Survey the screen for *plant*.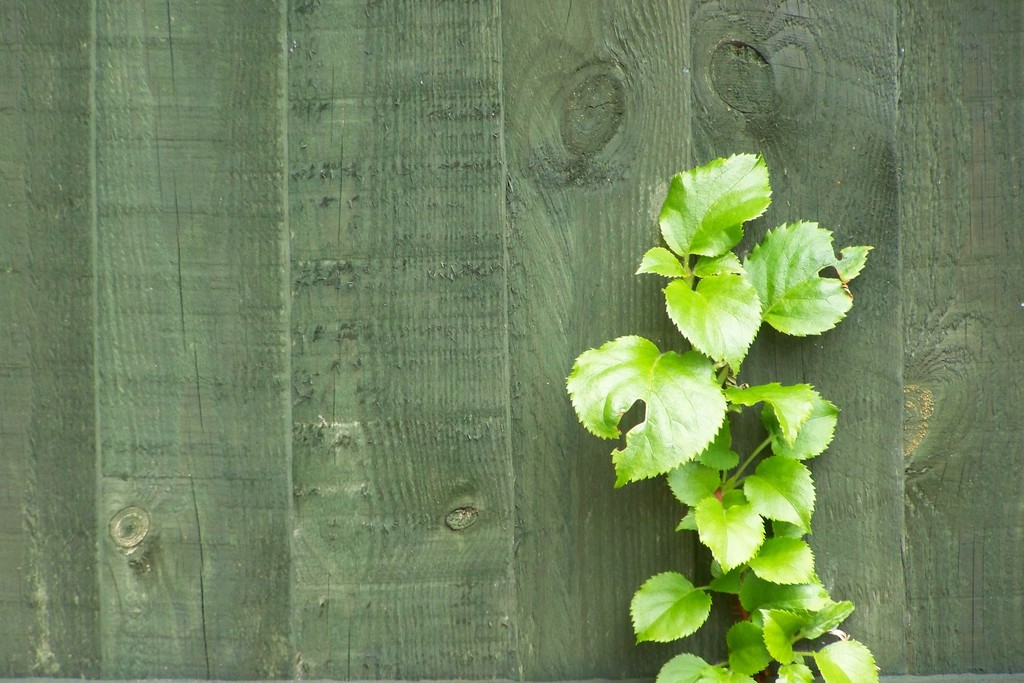
Survey found: detection(596, 276, 874, 682).
